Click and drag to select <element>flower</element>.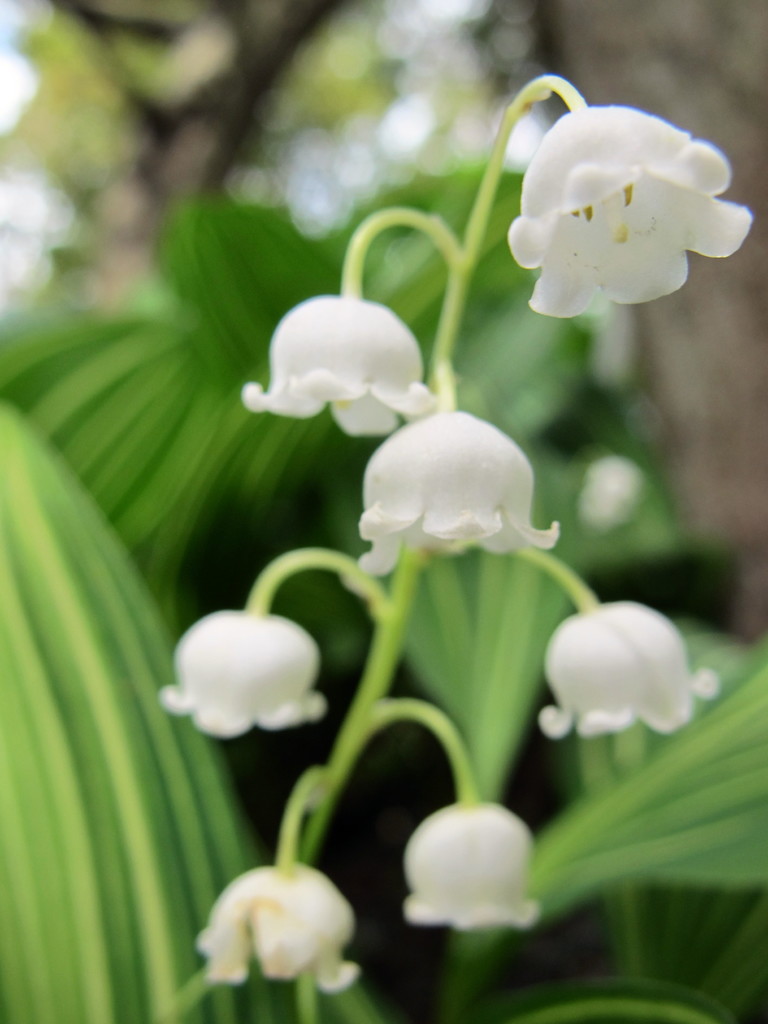
Selection: bbox=(200, 859, 364, 990).
